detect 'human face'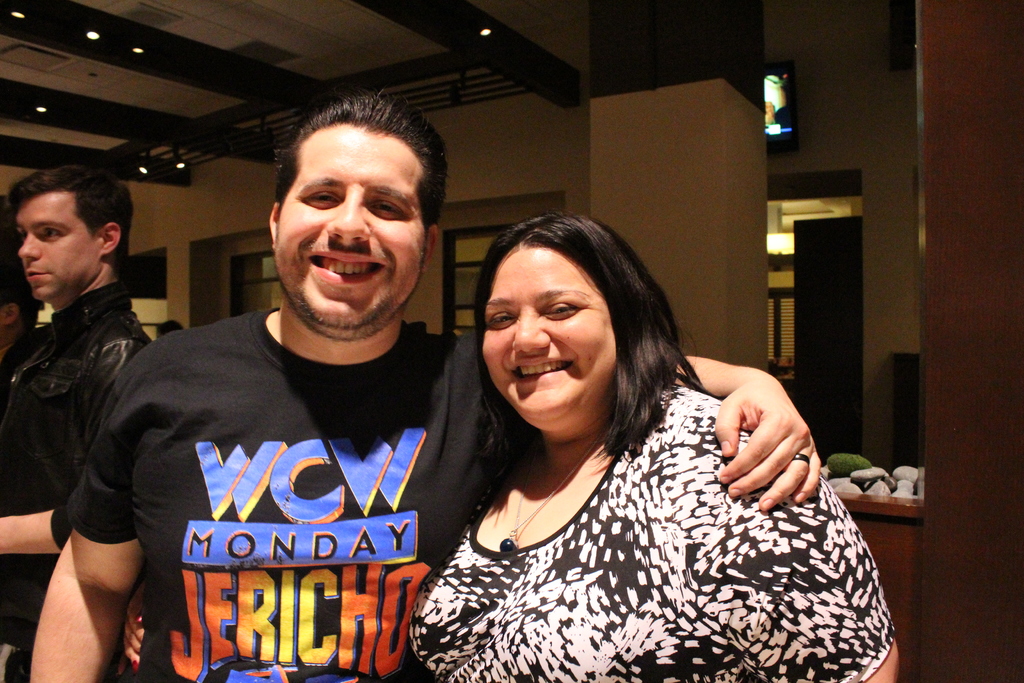
(271,120,426,344)
